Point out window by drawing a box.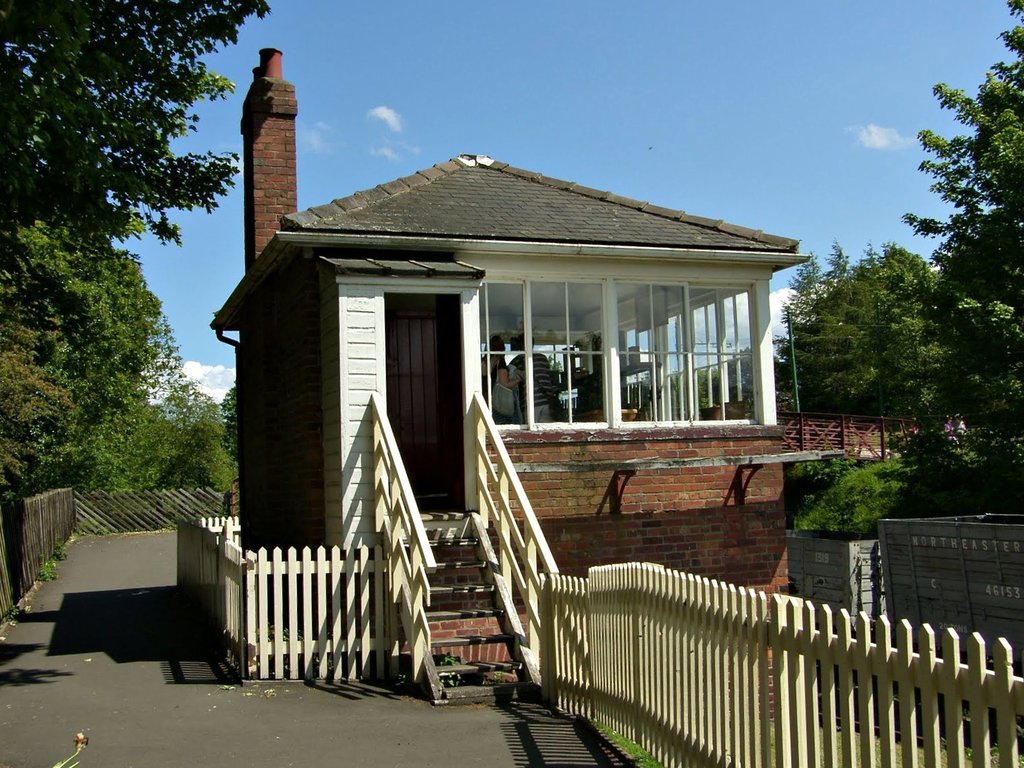
(477, 271, 605, 431).
